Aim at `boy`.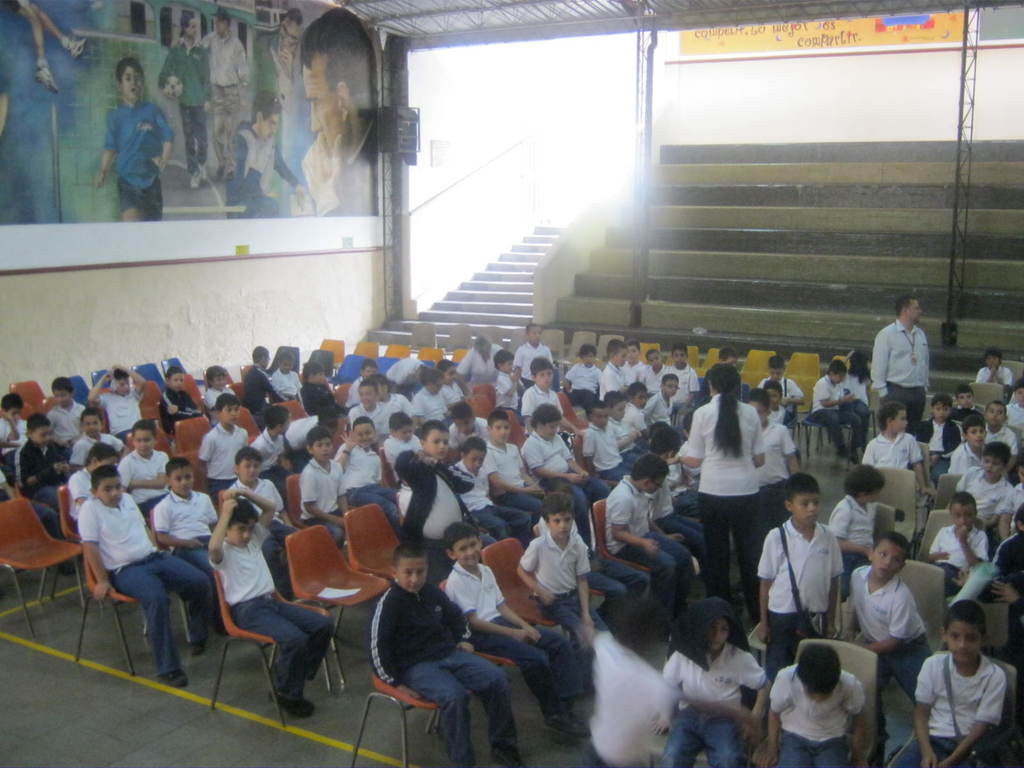
Aimed at (756,470,846,682).
